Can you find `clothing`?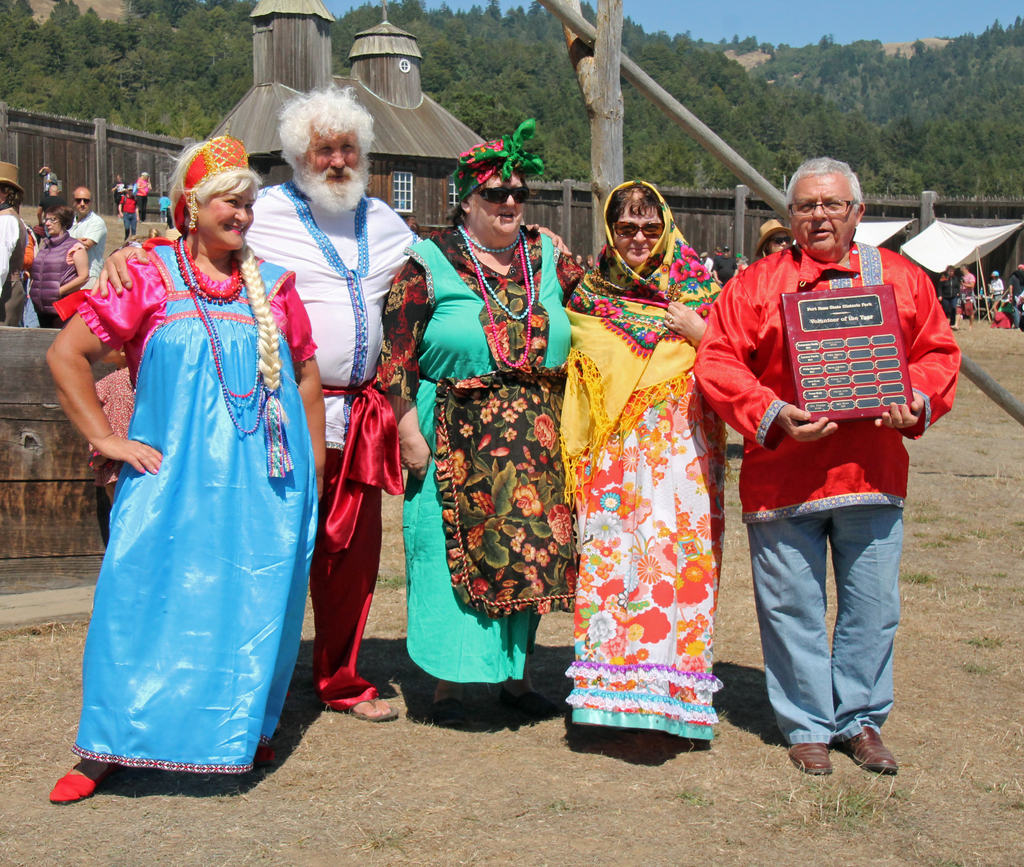
Yes, bounding box: [left=33, top=227, right=71, bottom=332].
